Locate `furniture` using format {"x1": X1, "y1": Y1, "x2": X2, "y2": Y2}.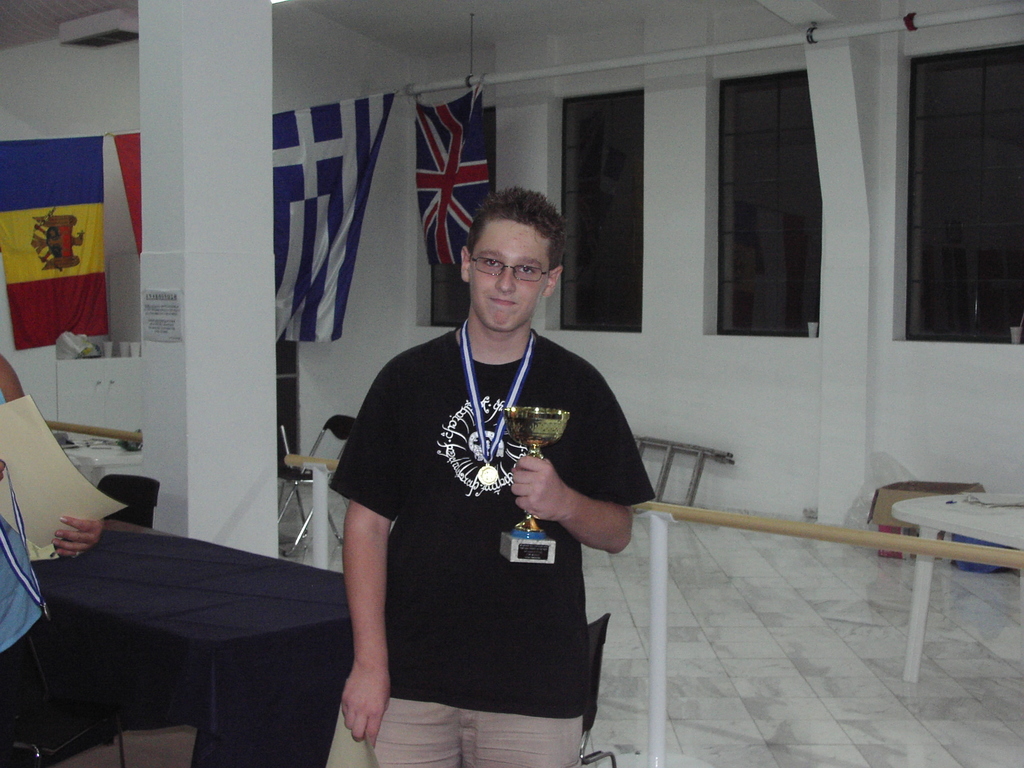
{"x1": 284, "y1": 413, "x2": 360, "y2": 550}.
